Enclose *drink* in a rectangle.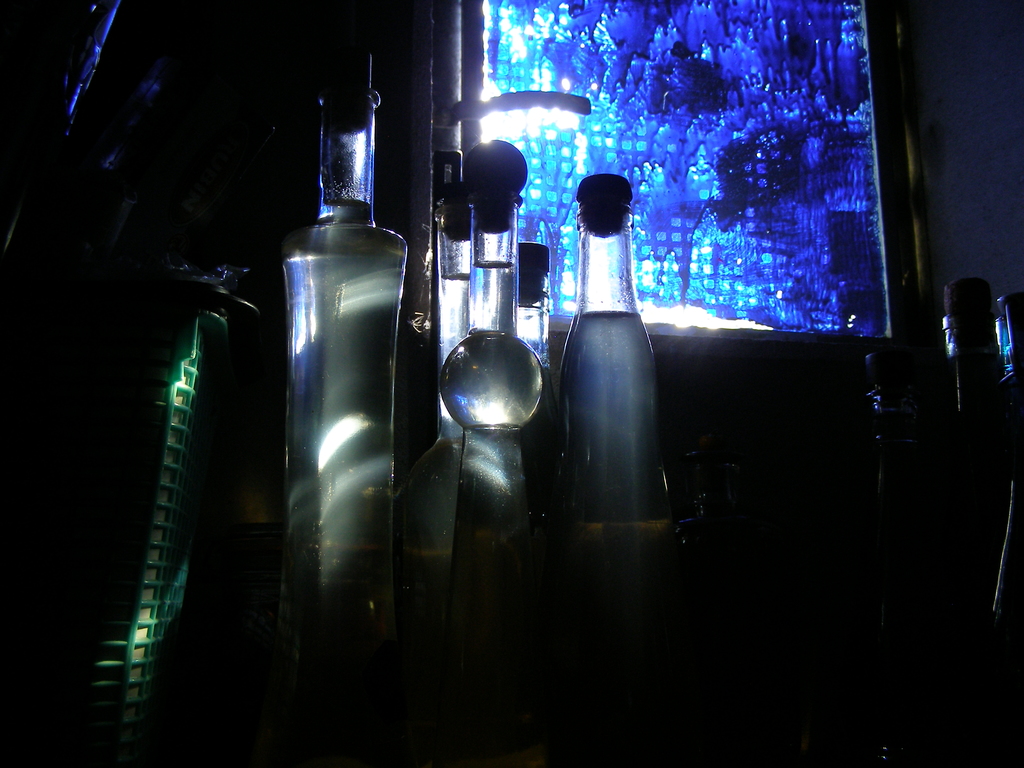
left=563, top=178, right=666, bottom=639.
